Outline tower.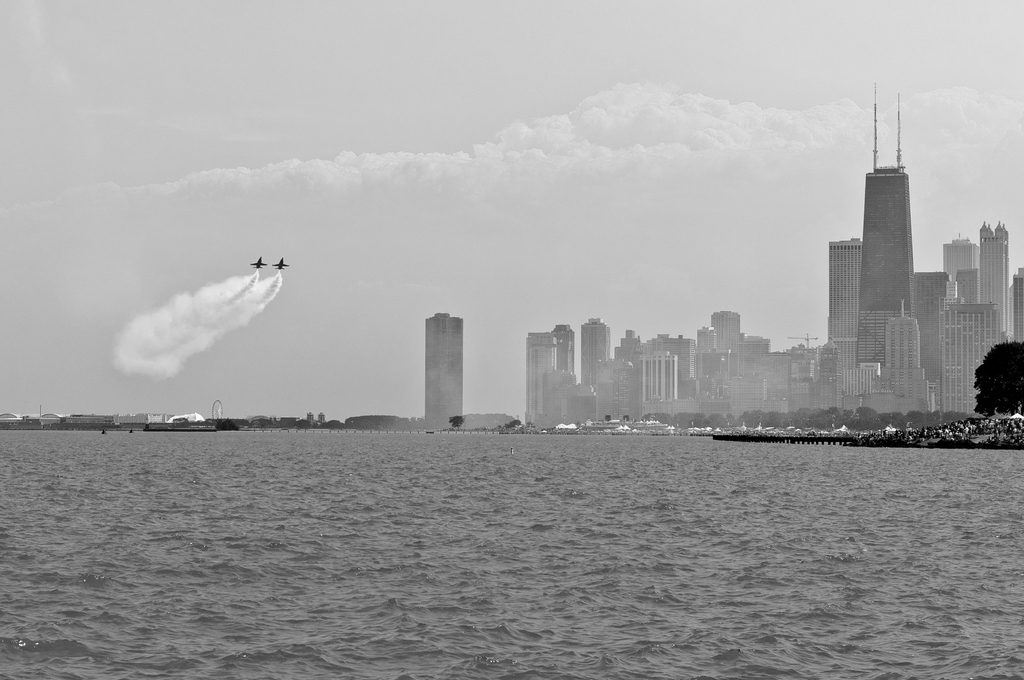
Outline: (577,319,614,393).
